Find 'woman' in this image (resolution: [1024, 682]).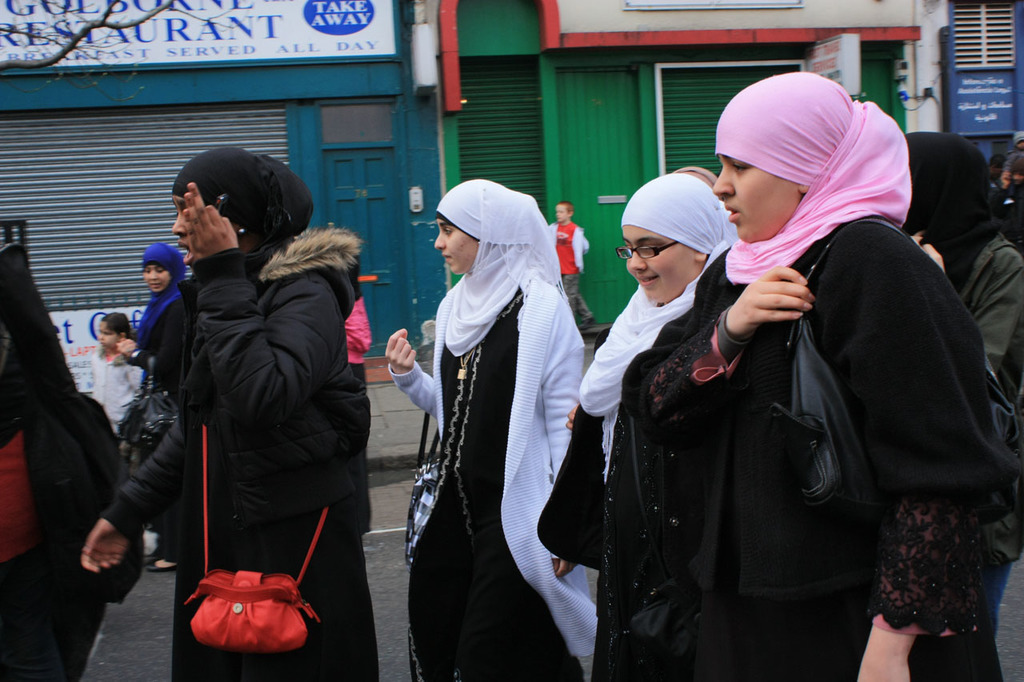
pyautogui.locateOnScreen(383, 180, 605, 681).
